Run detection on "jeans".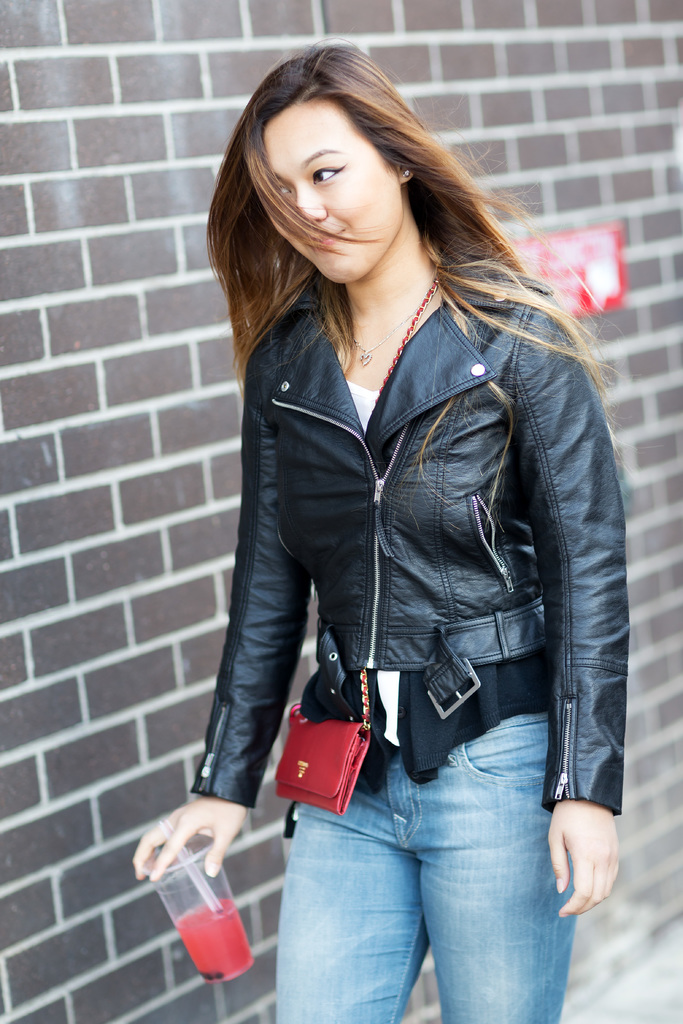
Result: <bbox>258, 728, 605, 1019</bbox>.
